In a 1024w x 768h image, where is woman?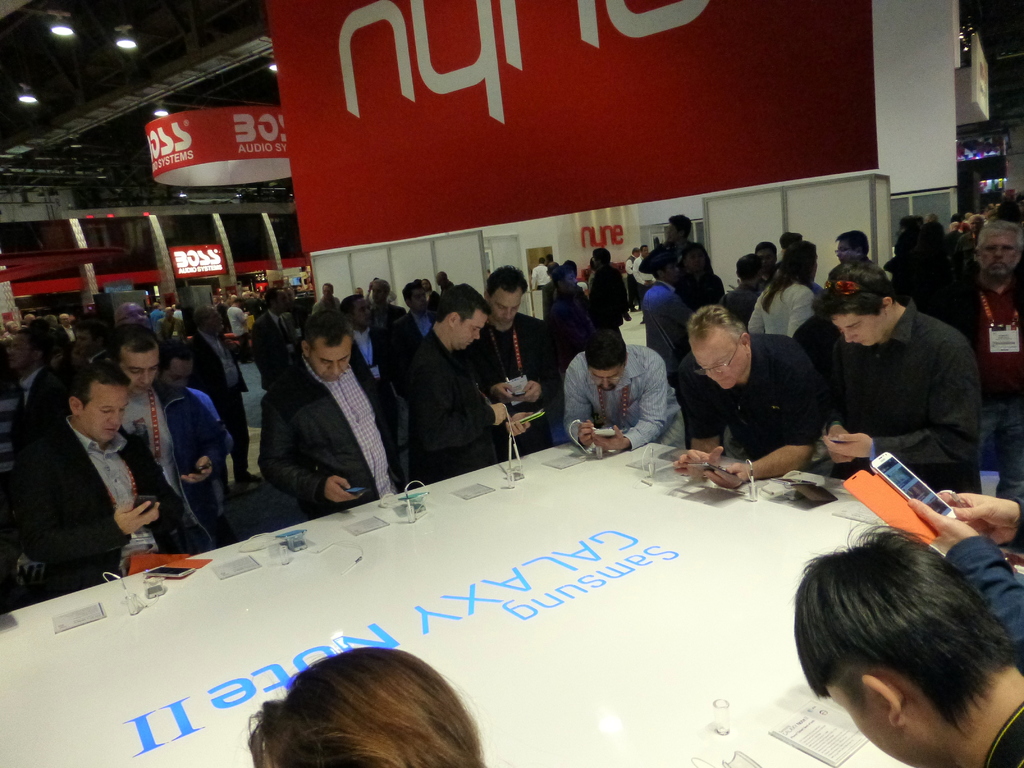
(x1=752, y1=241, x2=825, y2=337).
